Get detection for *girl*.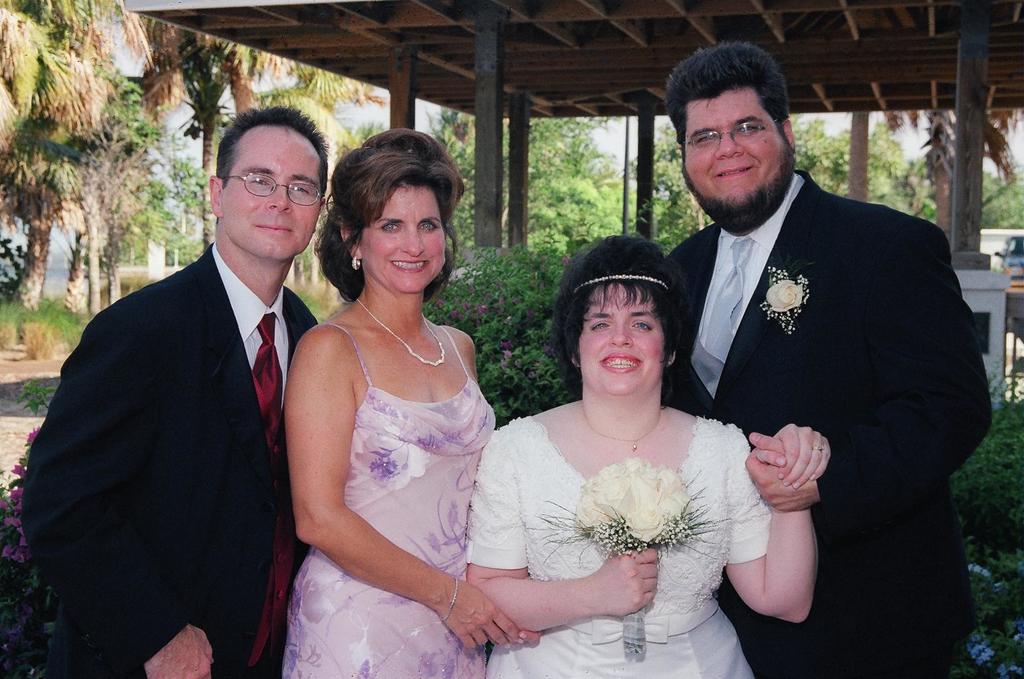
Detection: (left=255, top=139, right=568, bottom=678).
